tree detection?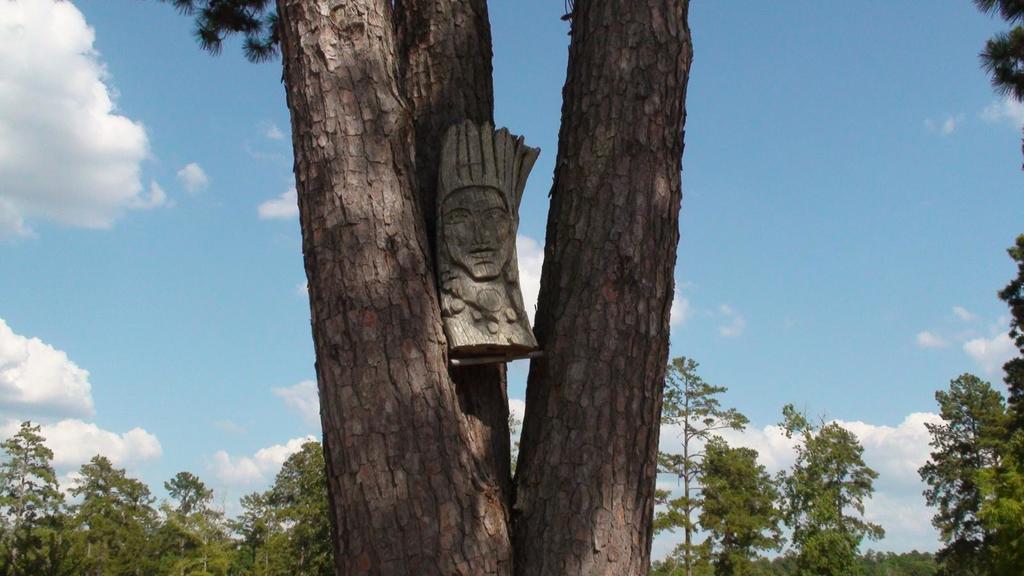
select_region(170, 0, 703, 575)
